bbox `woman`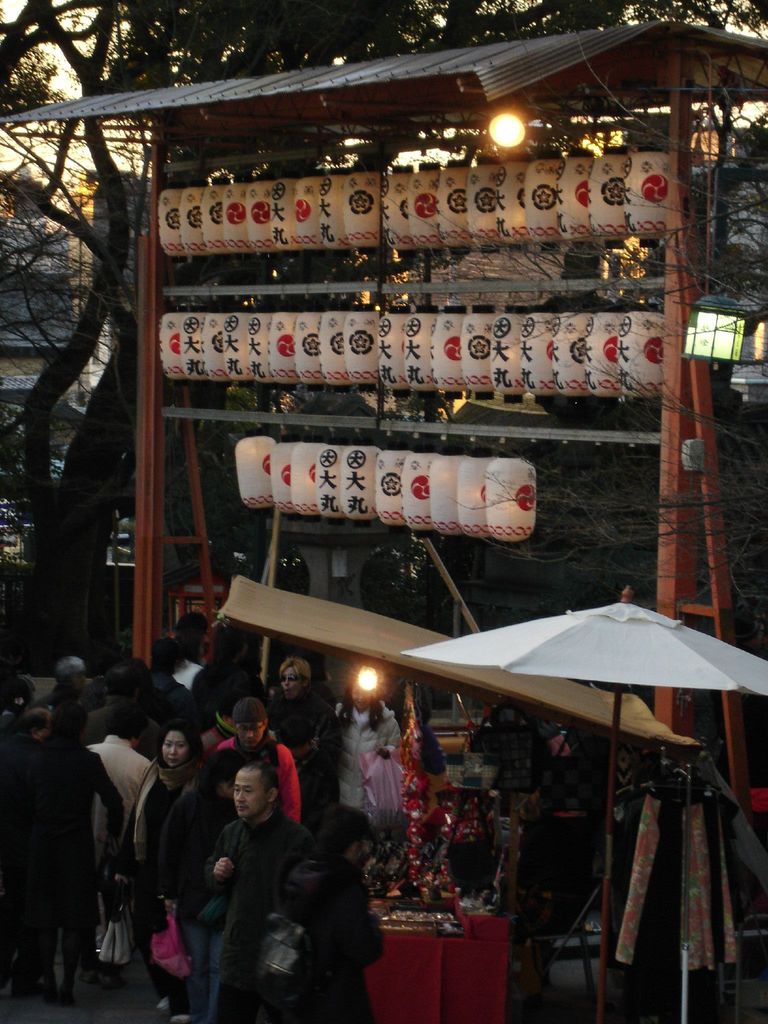
bbox=(108, 721, 205, 1023)
